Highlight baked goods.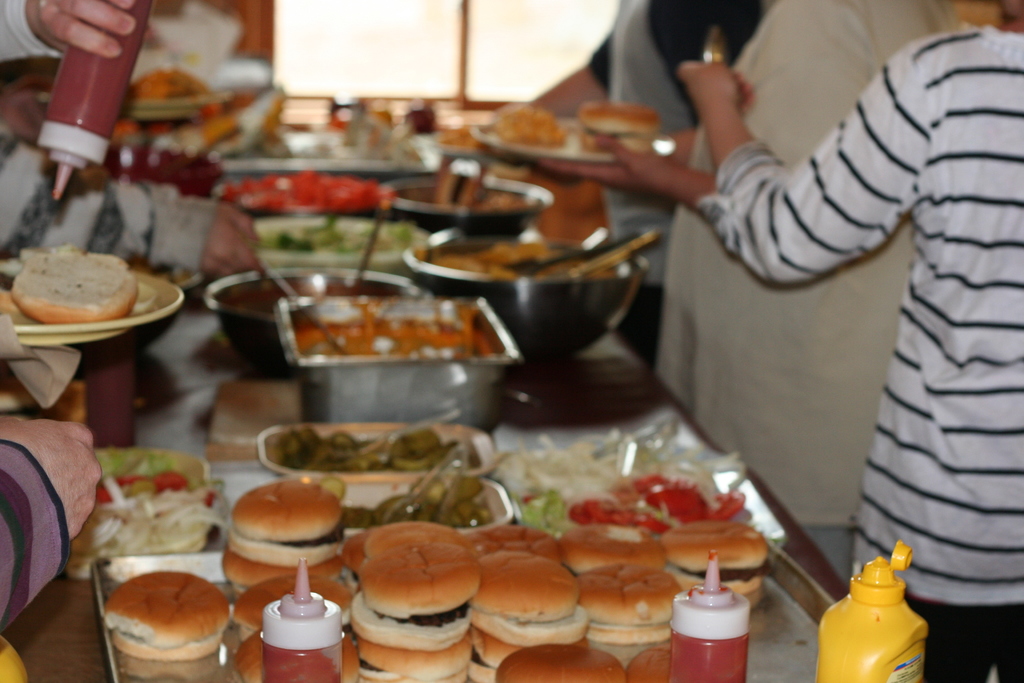
Highlighted region: {"x1": 476, "y1": 525, "x2": 560, "y2": 559}.
